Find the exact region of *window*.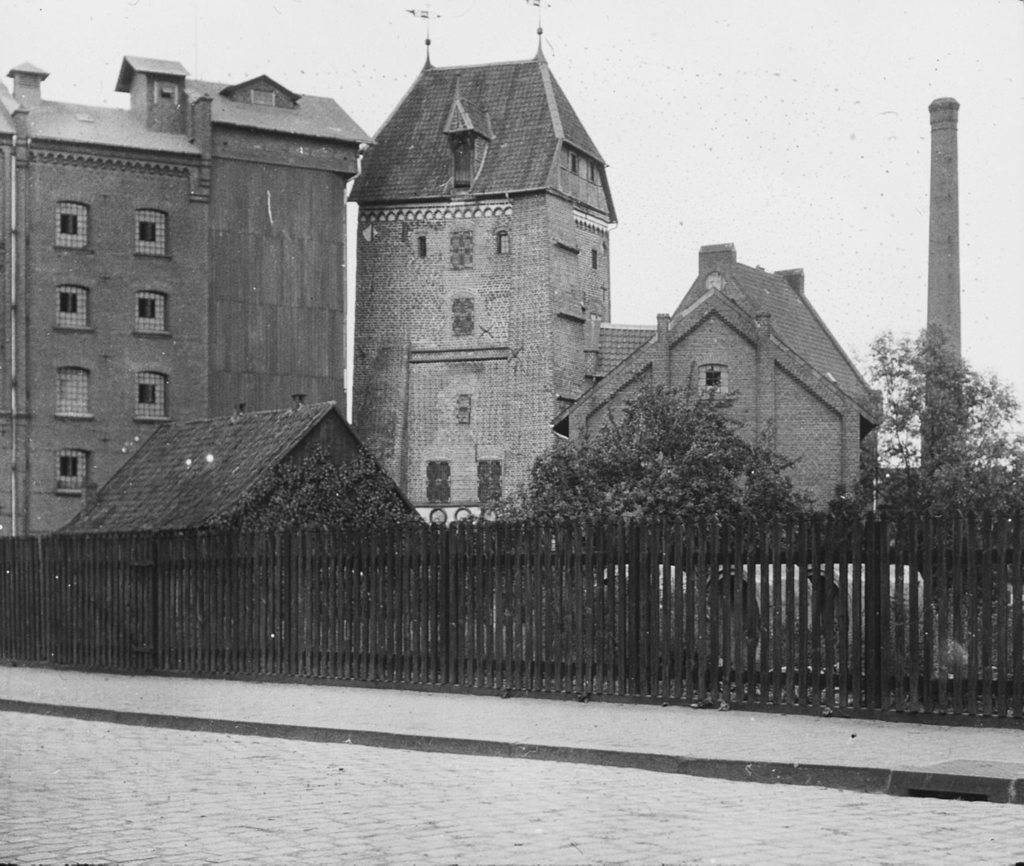
Exact region: bbox(132, 209, 176, 262).
